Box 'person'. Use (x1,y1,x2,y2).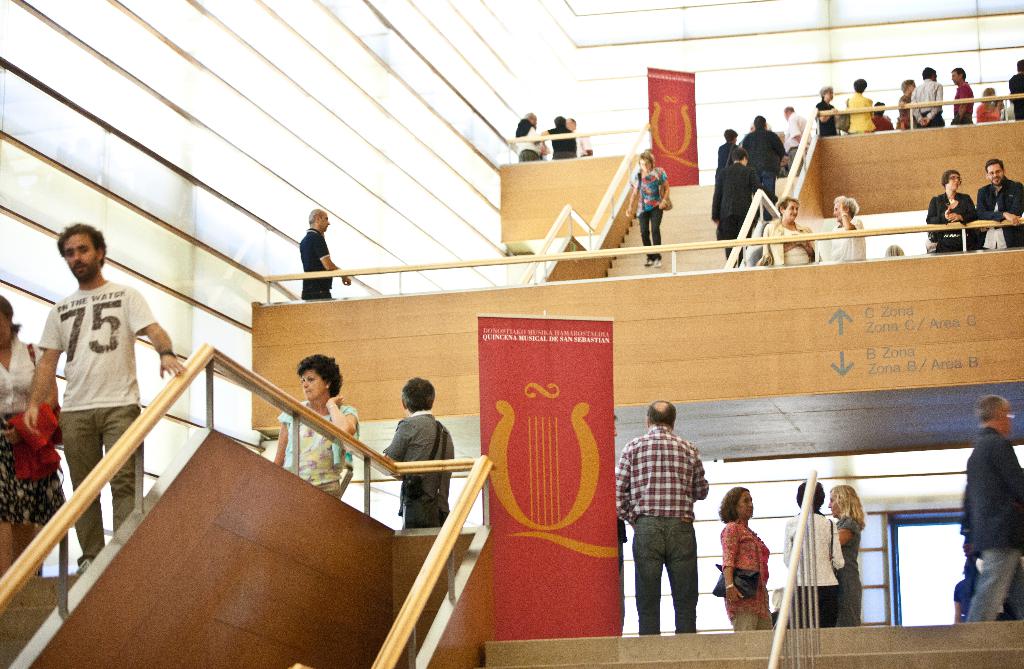
(718,485,776,631).
